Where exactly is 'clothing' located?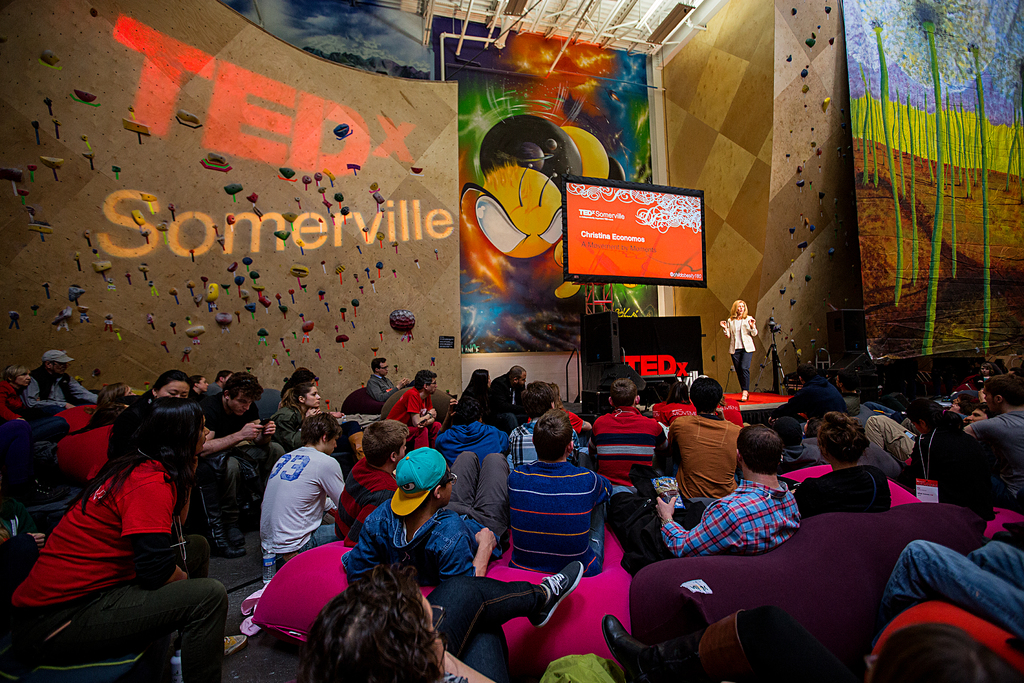
Its bounding box is Rect(366, 369, 399, 419).
